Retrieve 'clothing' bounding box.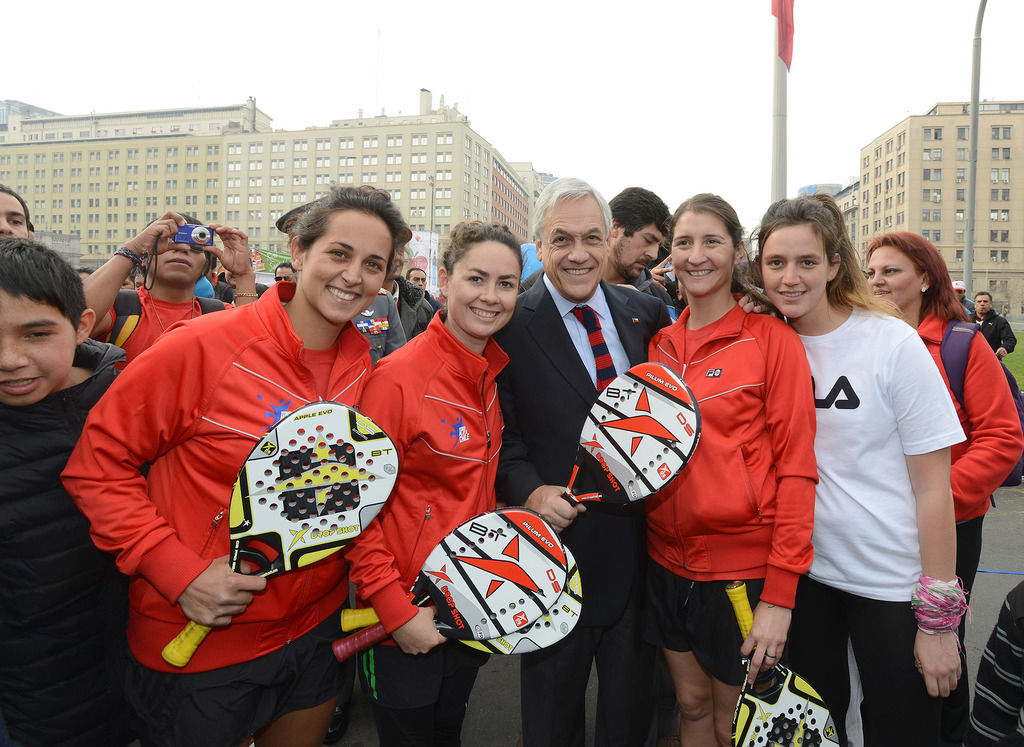
Bounding box: 96,288,234,354.
